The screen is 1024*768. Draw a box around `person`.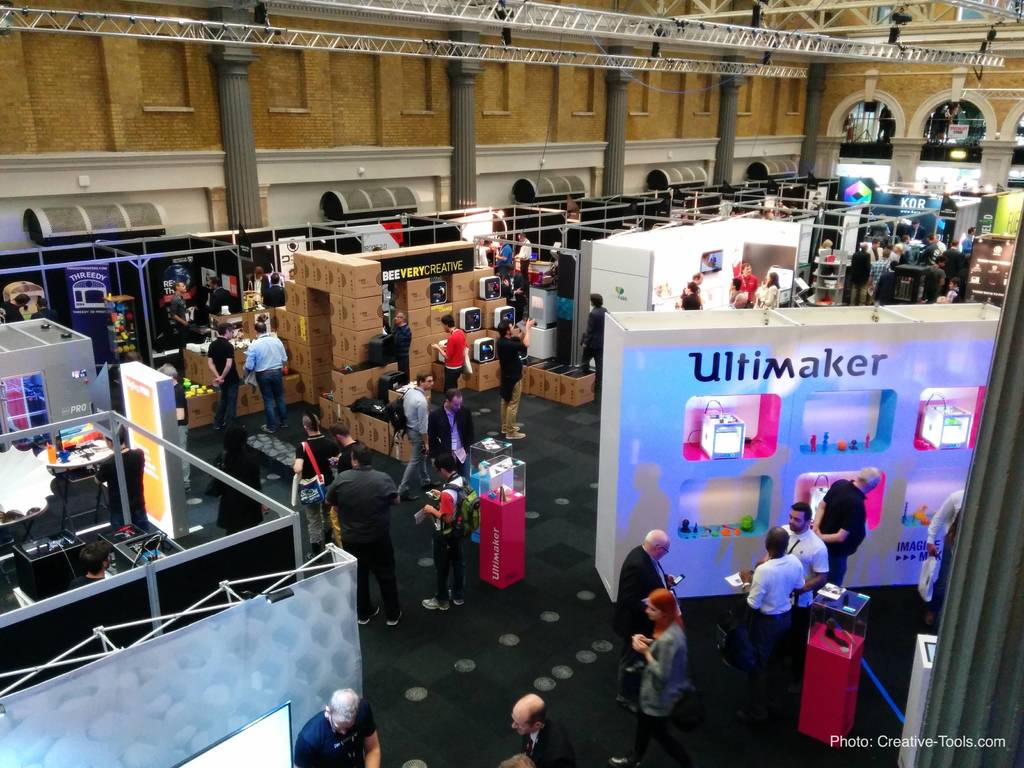
[420, 447, 473, 607].
